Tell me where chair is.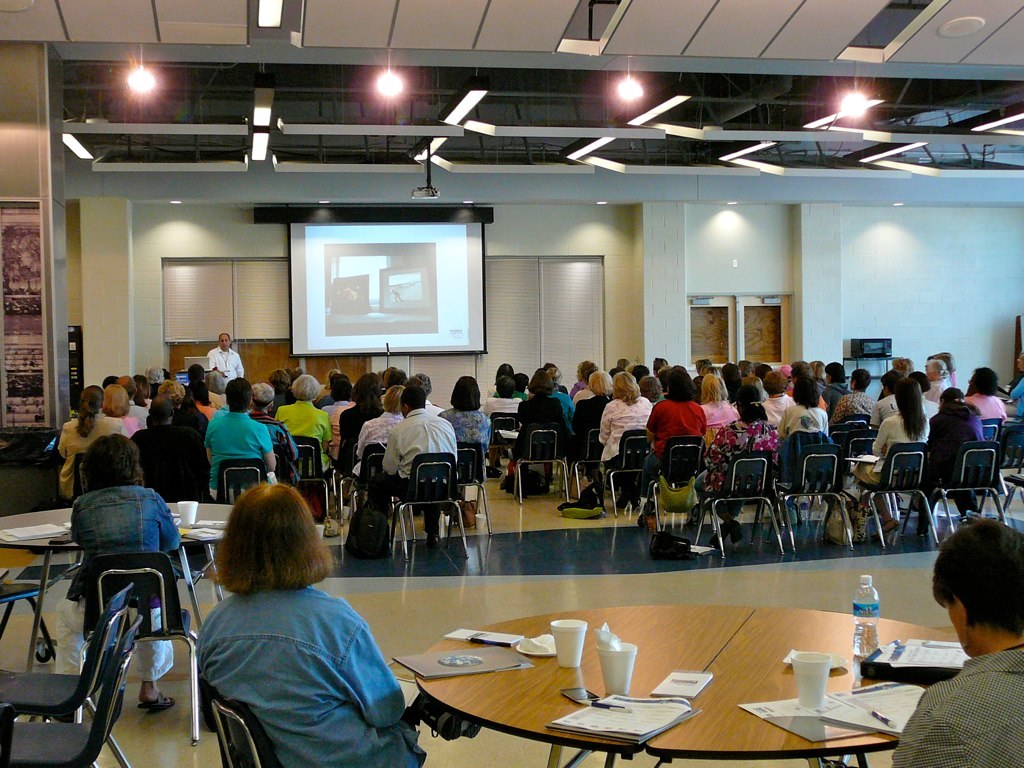
chair is at [74, 552, 200, 747].
